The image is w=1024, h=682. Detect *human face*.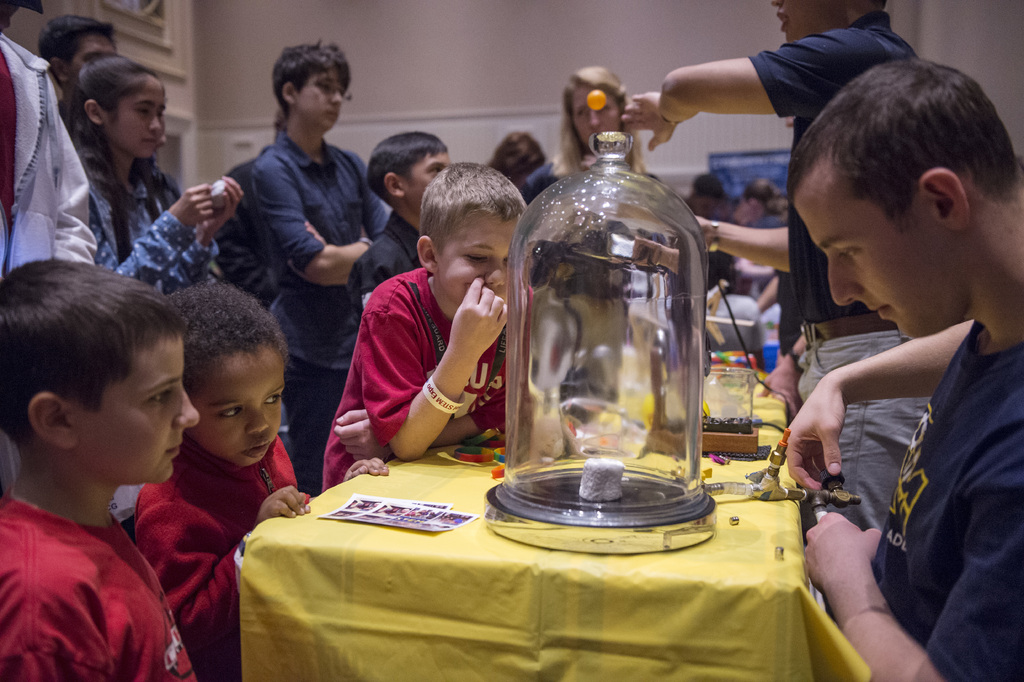
Detection: 763:0:840:54.
